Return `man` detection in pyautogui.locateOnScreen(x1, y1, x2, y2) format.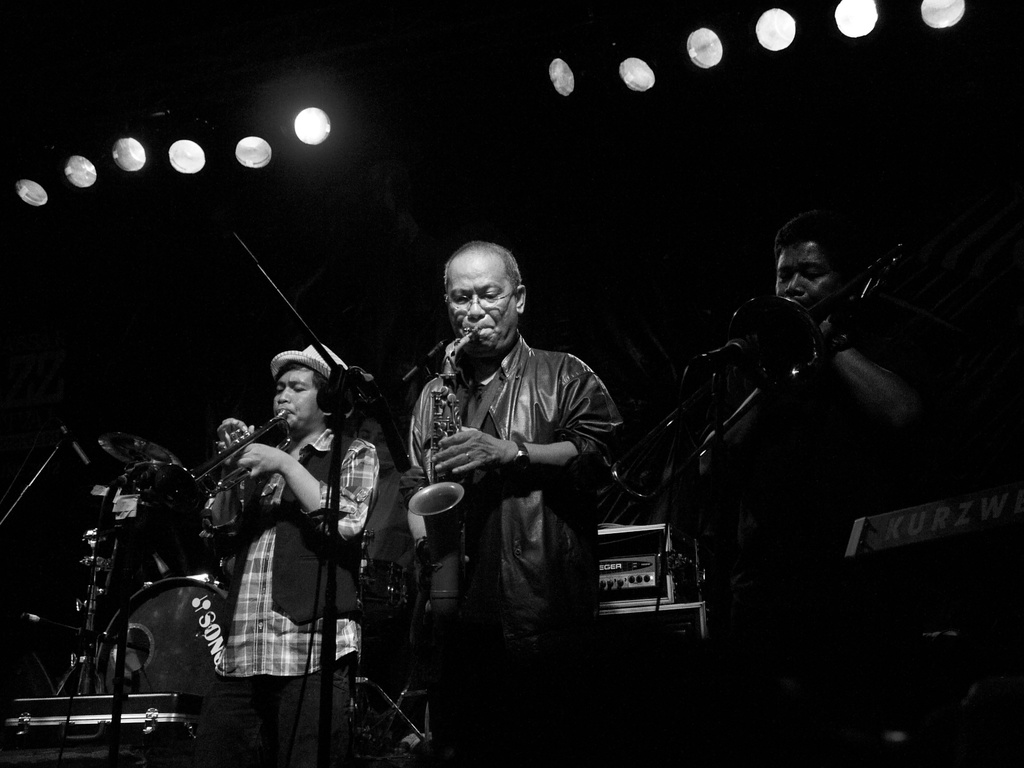
pyautogui.locateOnScreen(406, 242, 627, 767).
